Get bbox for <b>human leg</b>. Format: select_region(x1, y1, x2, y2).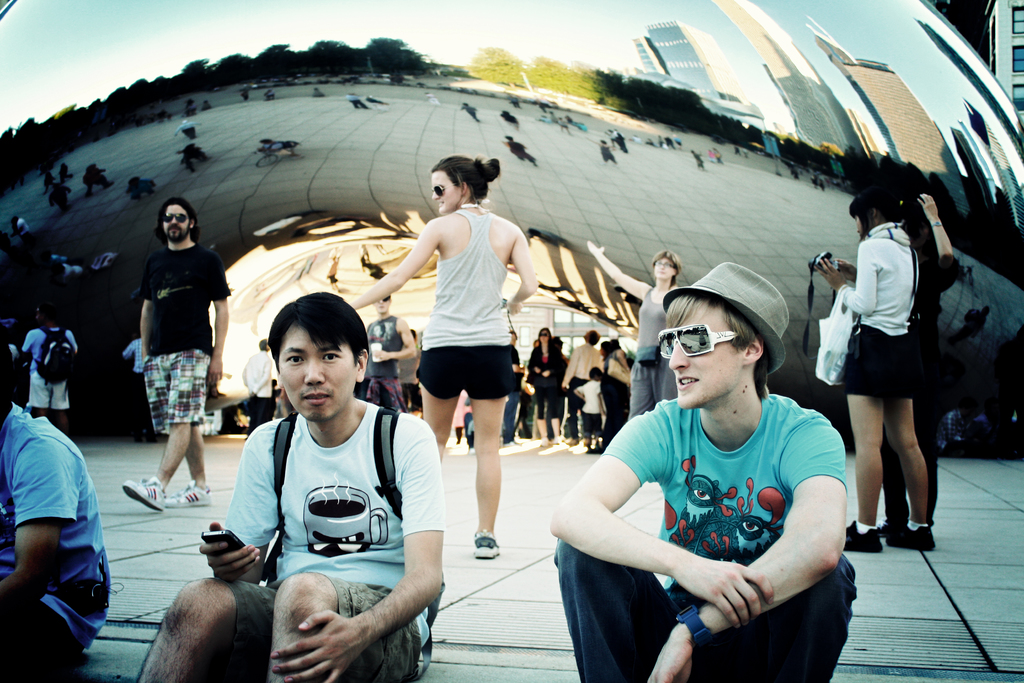
select_region(881, 330, 940, 549).
